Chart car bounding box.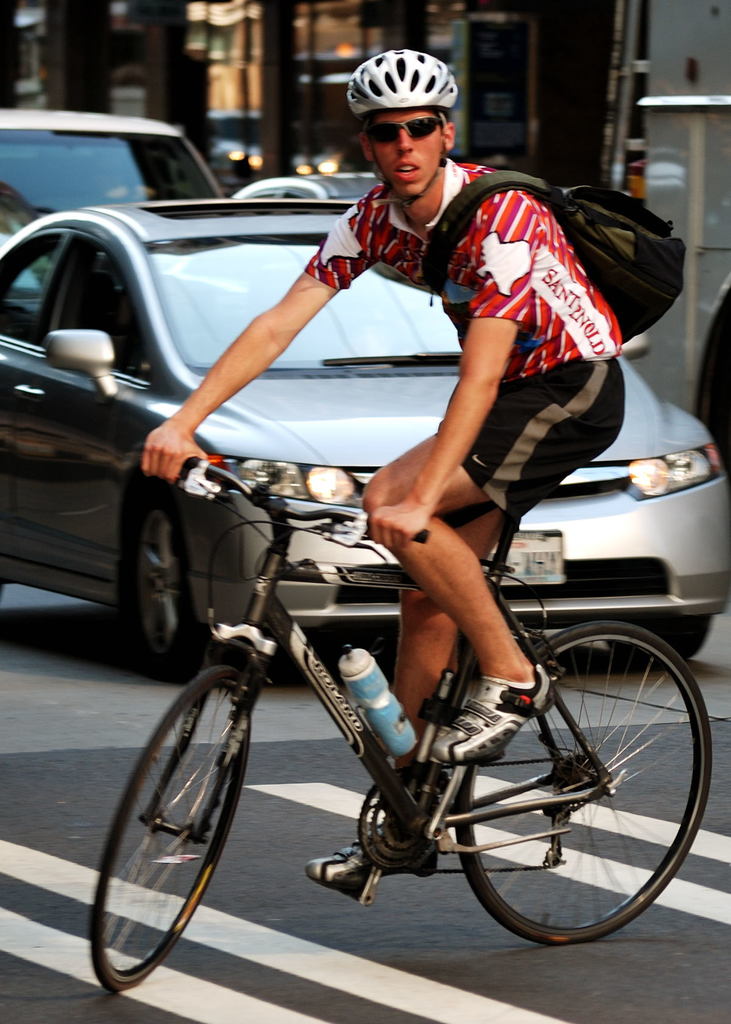
Charted: 0 108 236 298.
